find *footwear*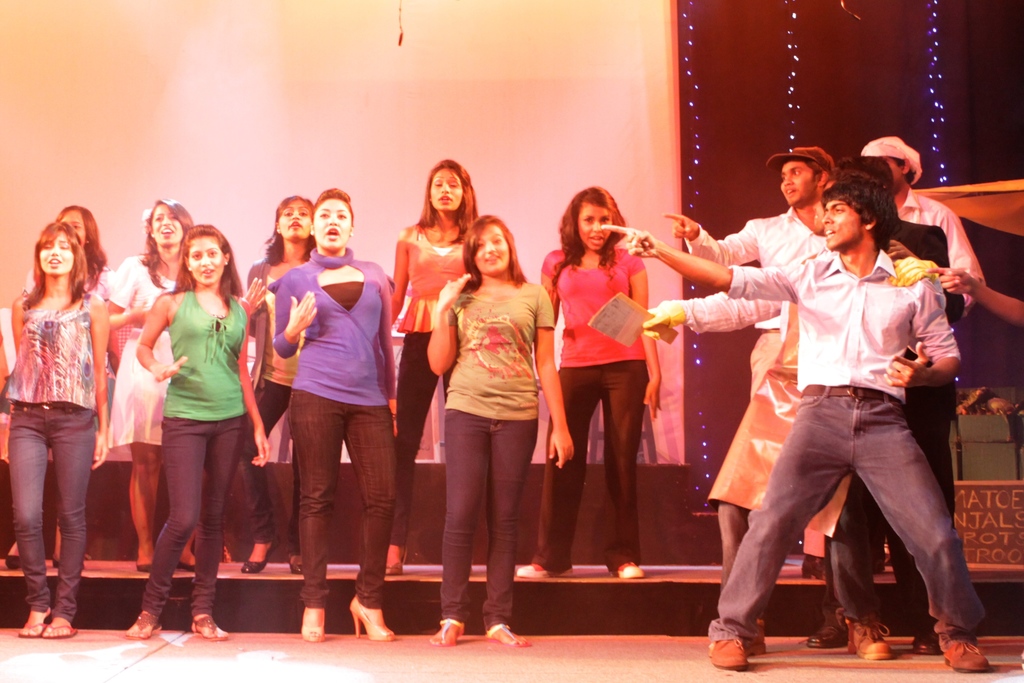
387:559:404:574
